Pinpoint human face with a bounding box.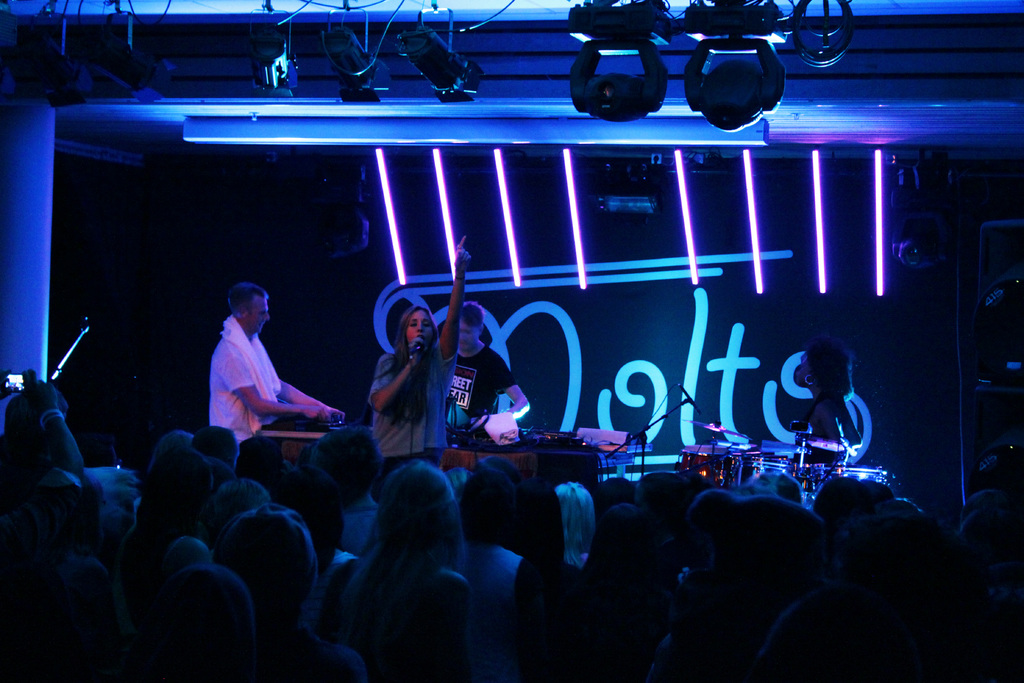
select_region(635, 483, 649, 509).
